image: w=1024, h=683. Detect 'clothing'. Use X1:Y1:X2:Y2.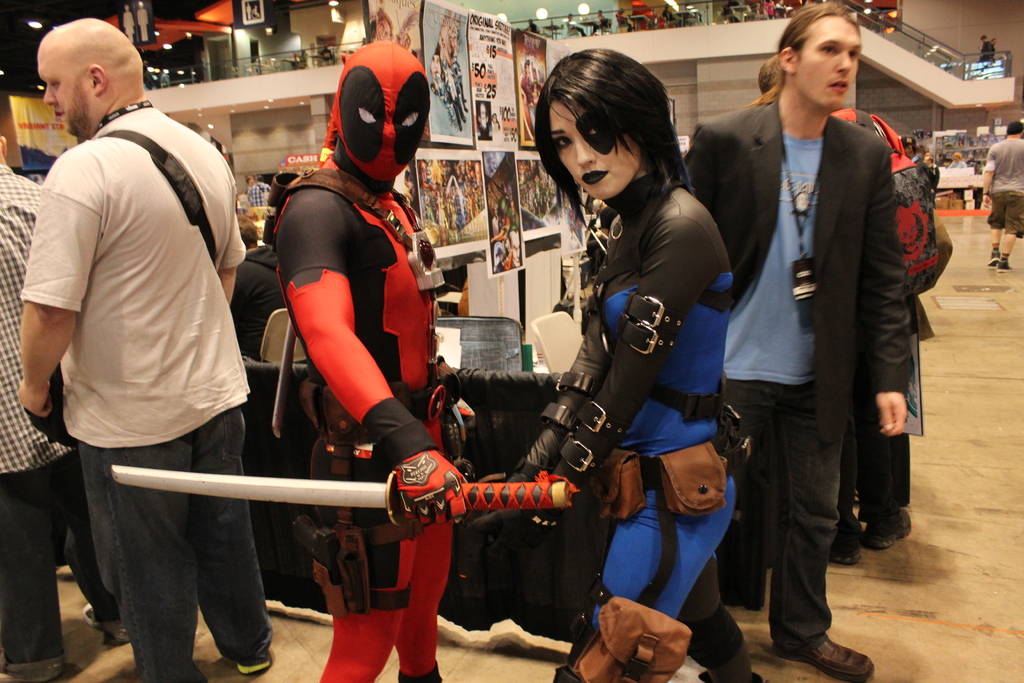
275:40:470:682.
